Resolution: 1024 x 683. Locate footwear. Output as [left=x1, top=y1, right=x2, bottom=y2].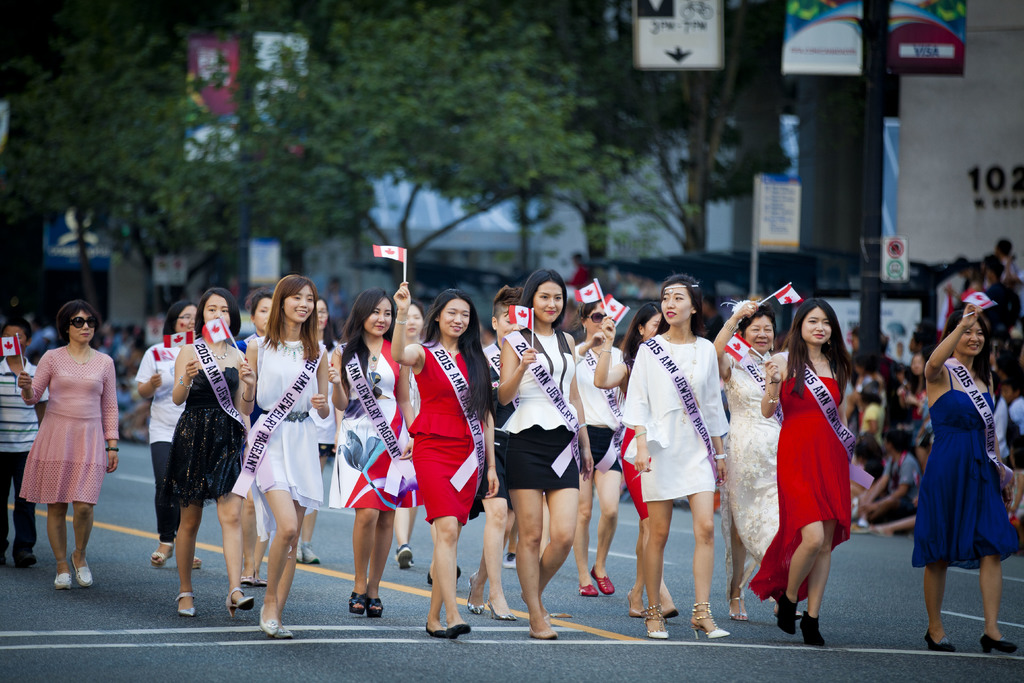
[left=728, top=595, right=746, bottom=620].
